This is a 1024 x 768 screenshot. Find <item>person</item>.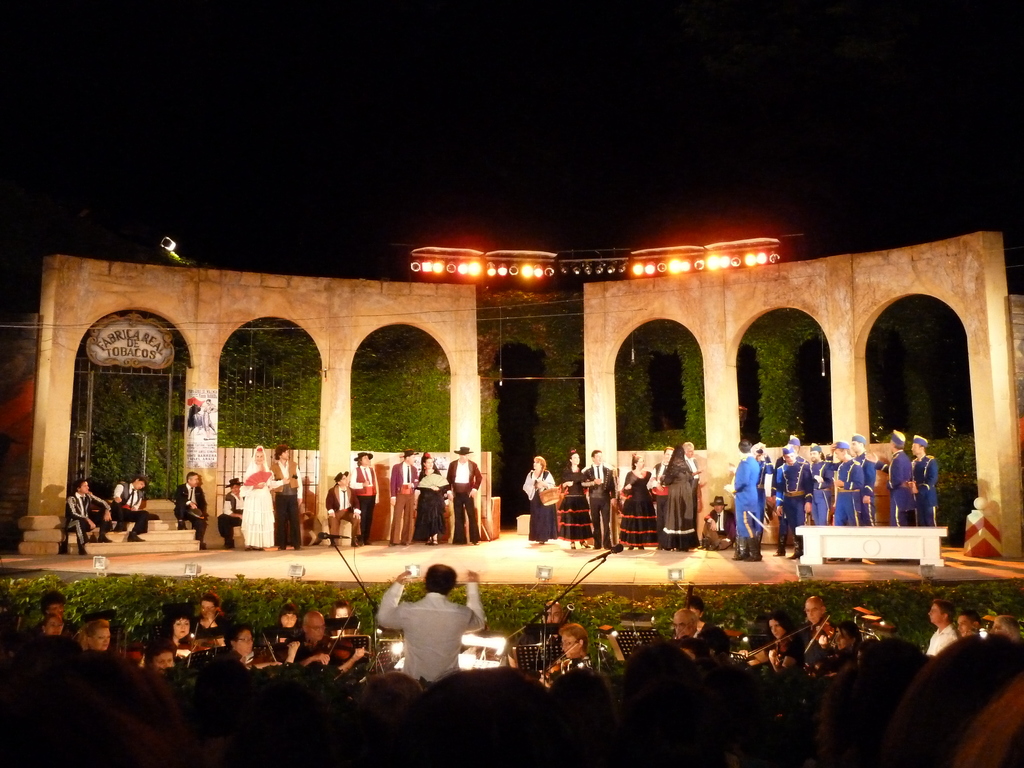
Bounding box: [x1=226, y1=623, x2=257, y2=669].
